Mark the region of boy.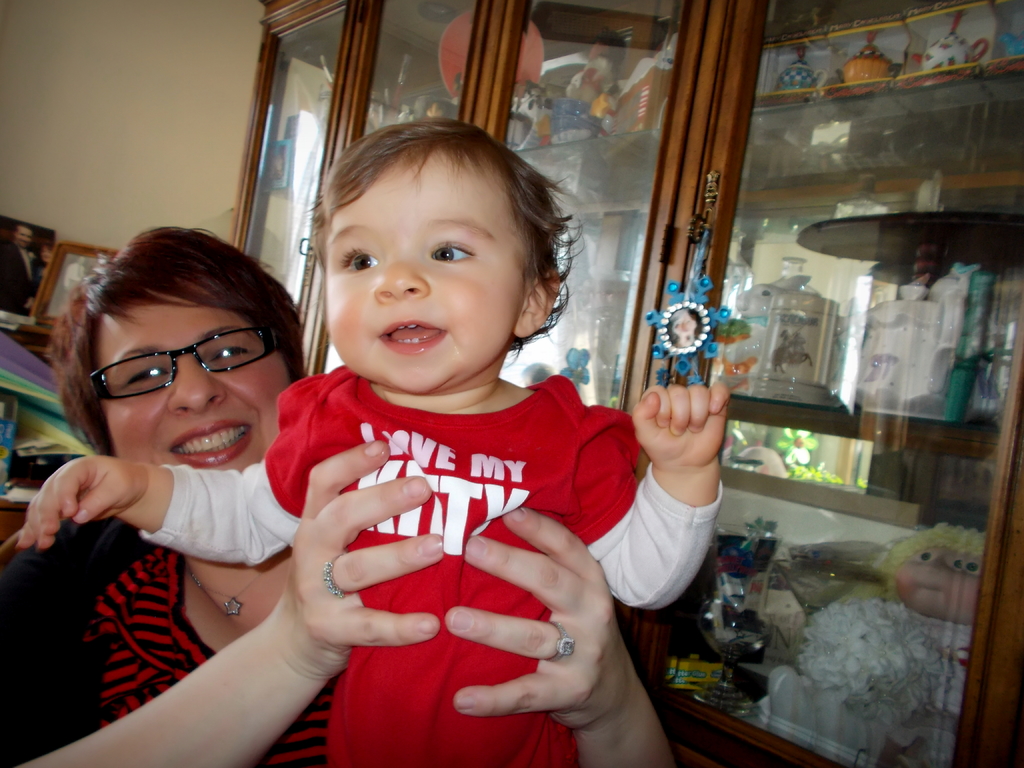
Region: bbox=(1, 115, 735, 767).
